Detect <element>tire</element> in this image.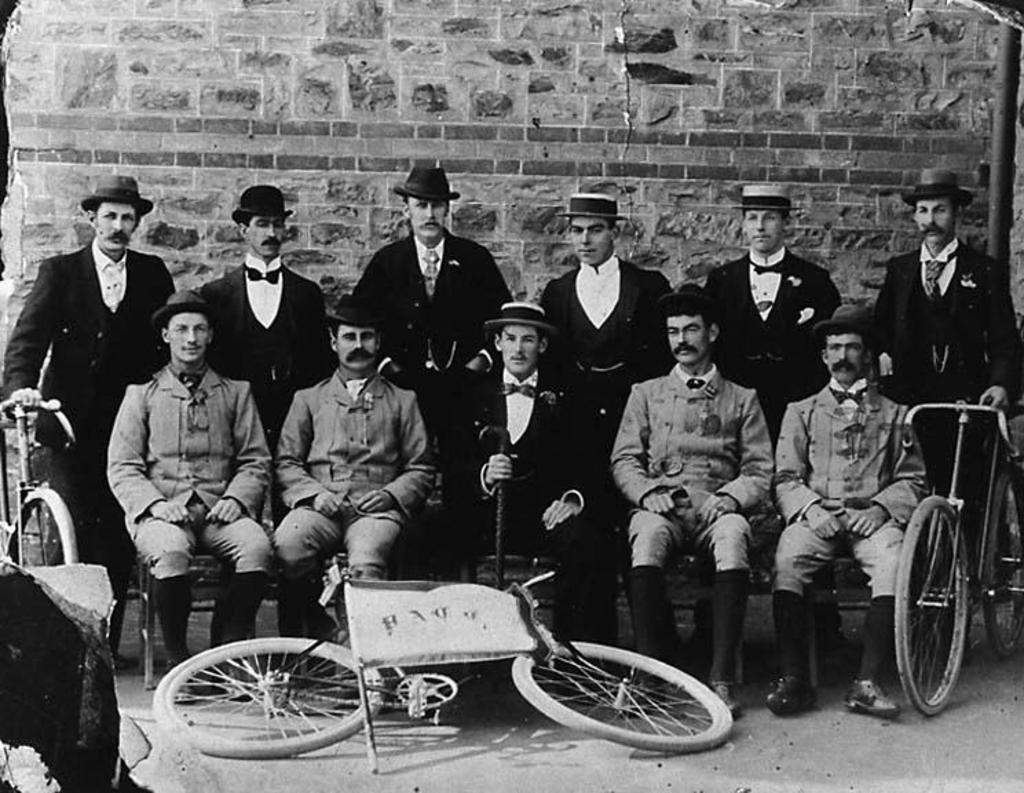
Detection: [left=7, top=489, right=76, bottom=566].
